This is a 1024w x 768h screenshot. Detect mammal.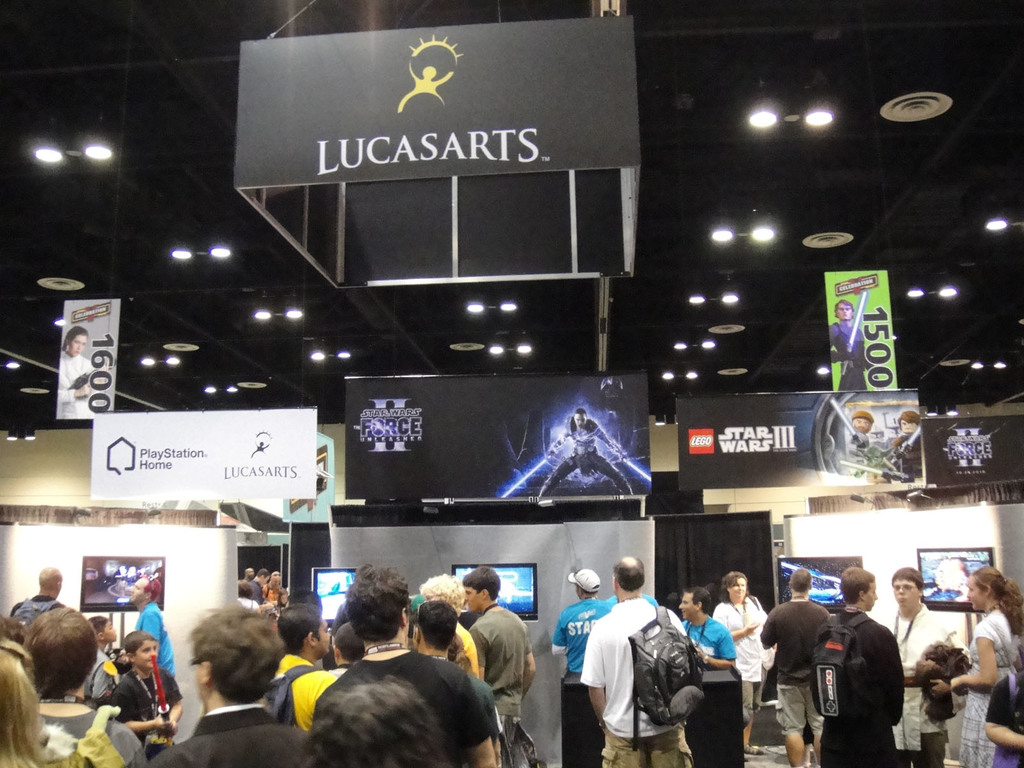
(left=932, top=564, right=1023, bottom=767).
